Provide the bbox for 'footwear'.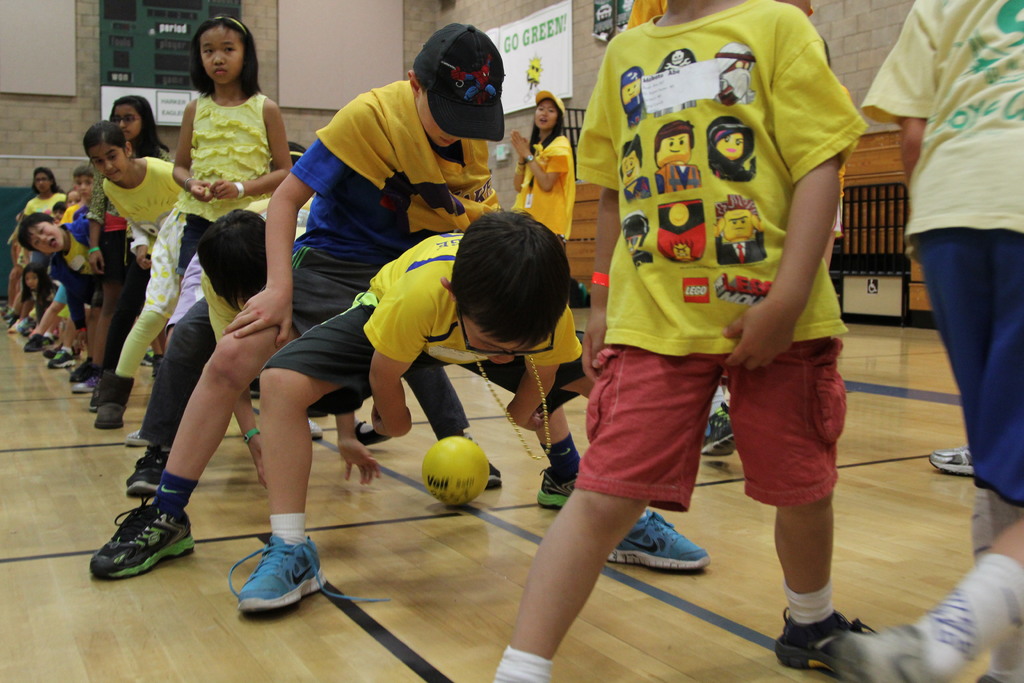
<region>67, 356, 99, 391</region>.
